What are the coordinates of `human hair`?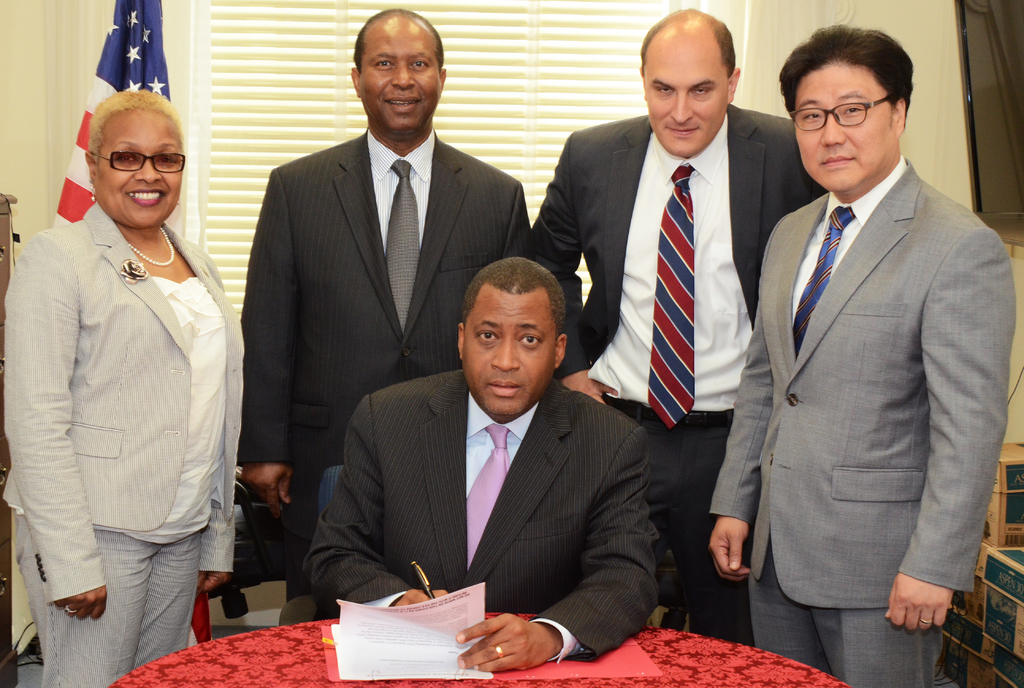
718 20 739 70.
